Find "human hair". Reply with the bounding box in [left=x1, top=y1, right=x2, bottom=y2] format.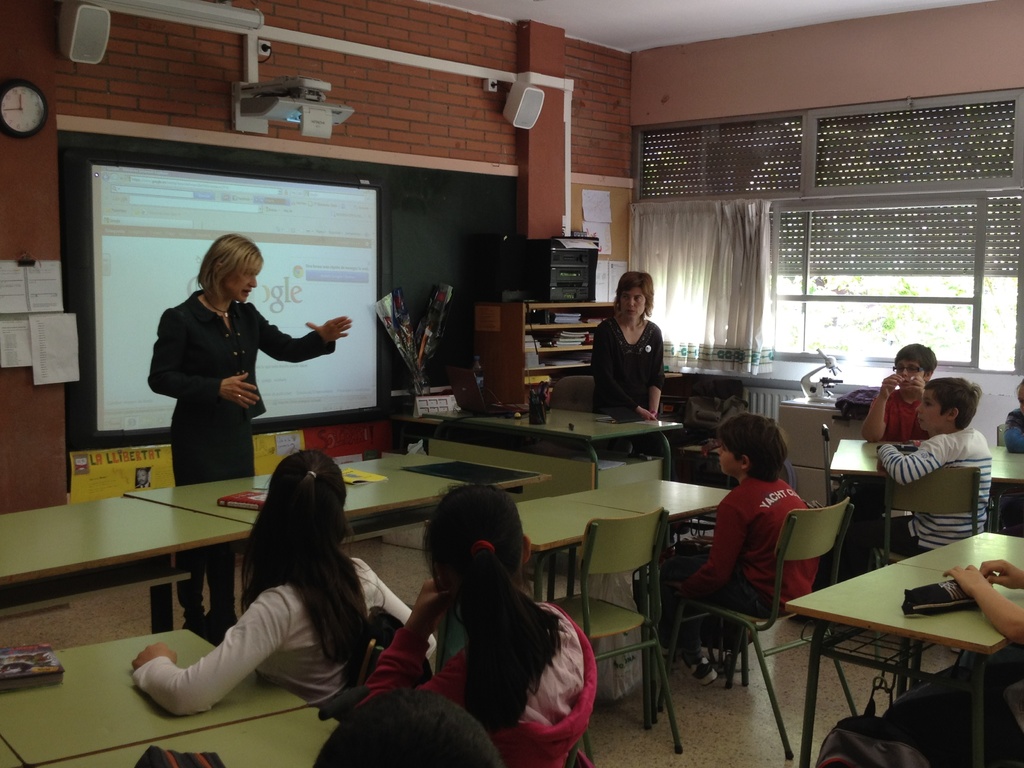
[left=240, top=449, right=387, bottom=673].
